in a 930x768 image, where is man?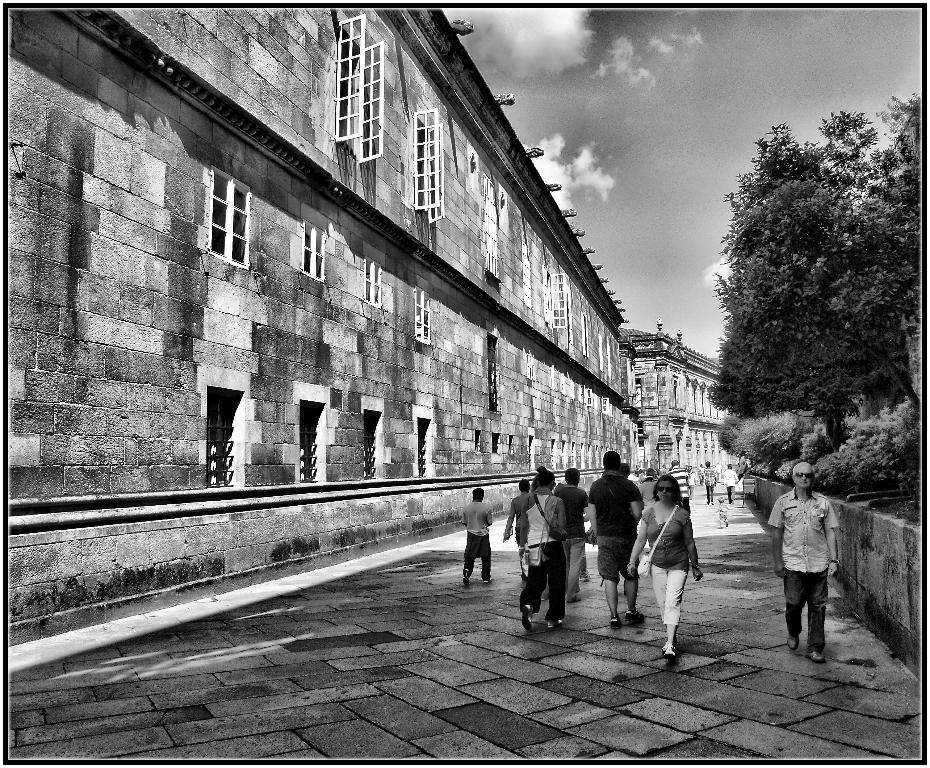
765:462:839:656.
